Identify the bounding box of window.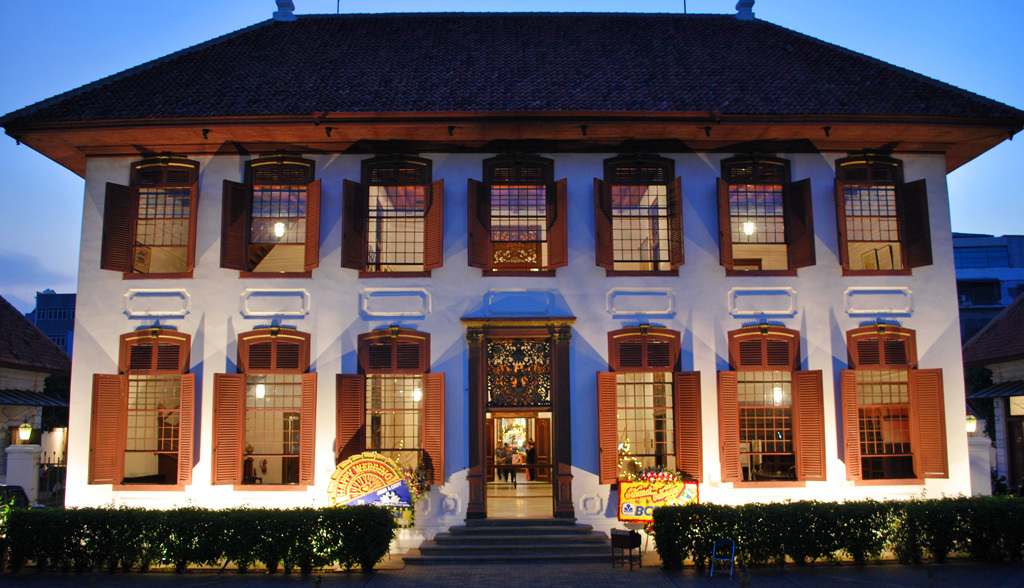
left=594, top=320, right=703, bottom=482.
